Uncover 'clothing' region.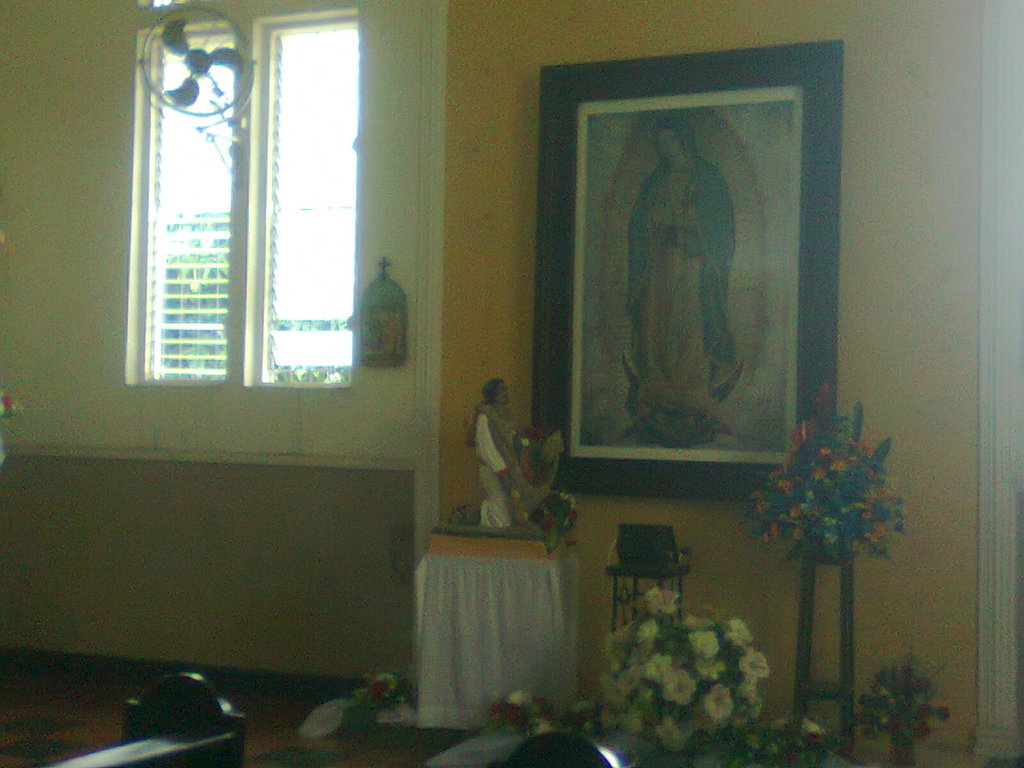
Uncovered: [469,403,554,533].
